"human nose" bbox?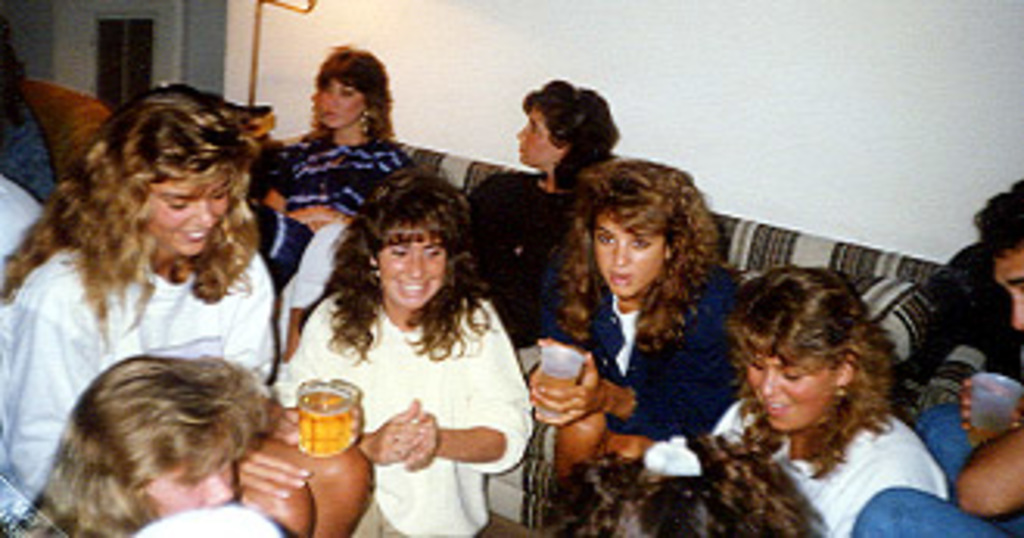
locate(759, 367, 778, 398)
